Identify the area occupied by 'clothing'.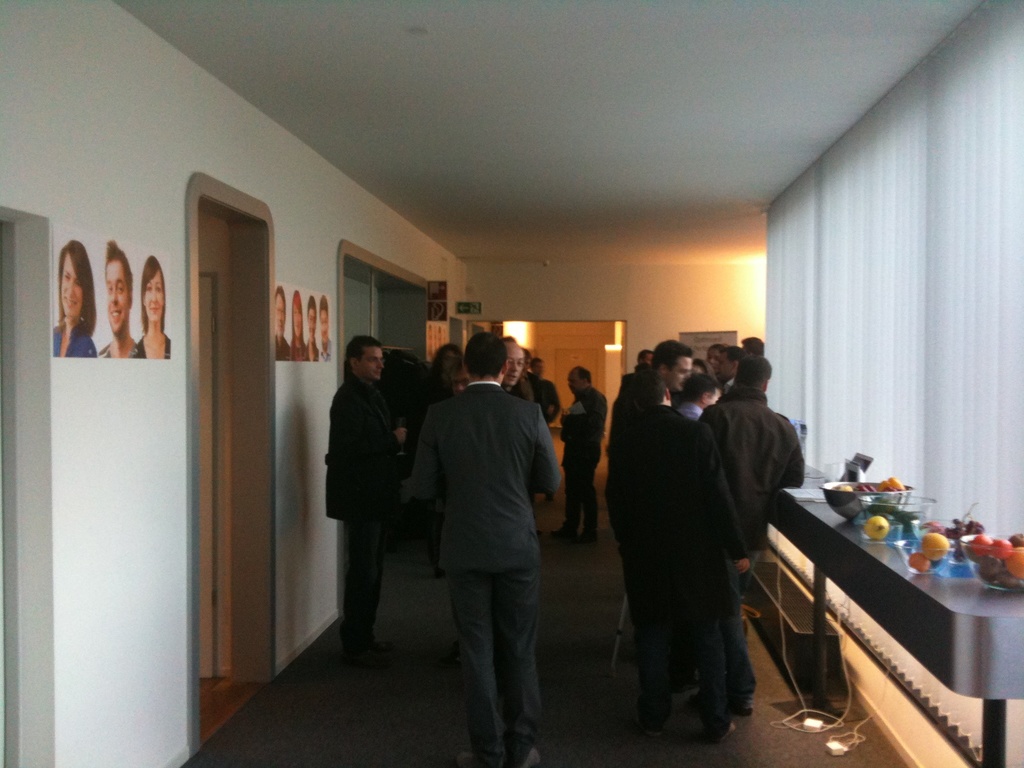
Area: bbox=[545, 379, 560, 420].
